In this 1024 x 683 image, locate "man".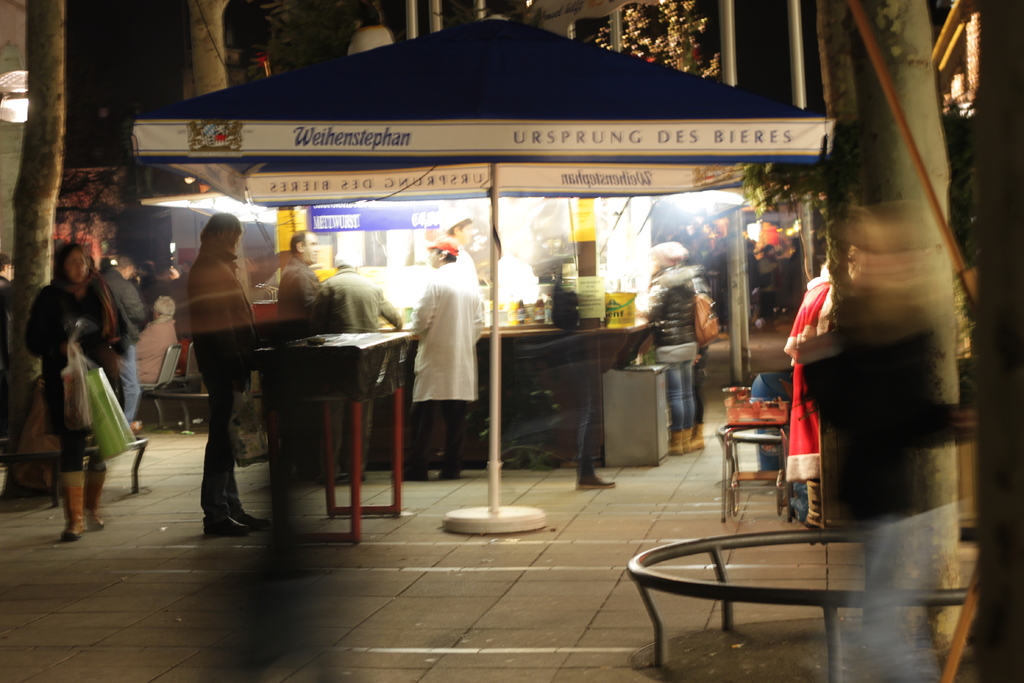
Bounding box: [x1=138, y1=257, x2=158, y2=318].
